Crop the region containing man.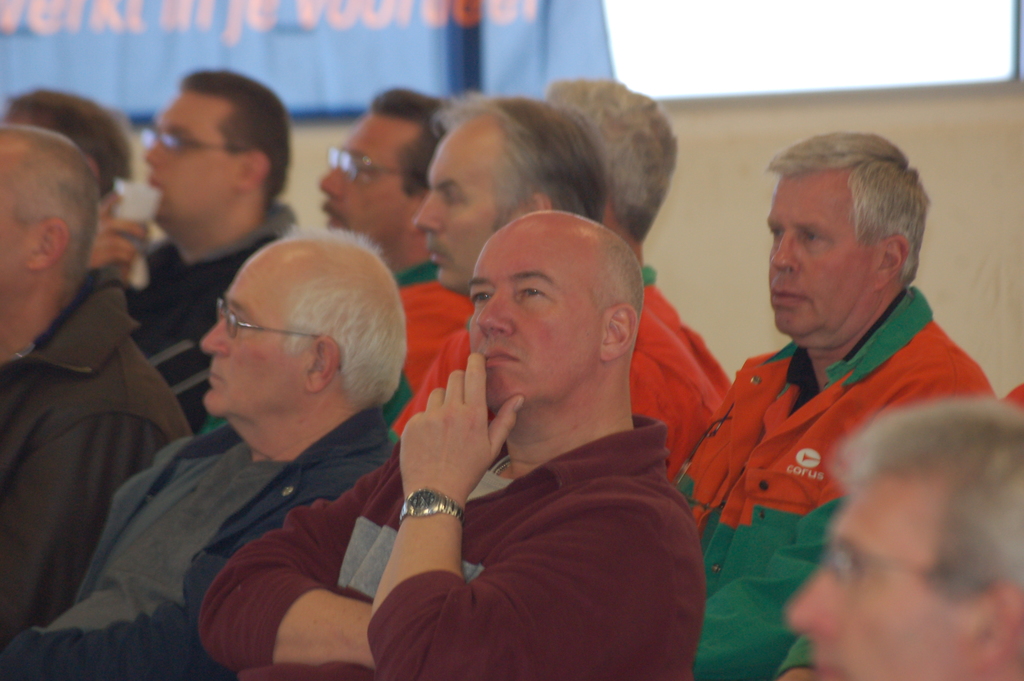
Crop region: detection(367, 85, 695, 465).
